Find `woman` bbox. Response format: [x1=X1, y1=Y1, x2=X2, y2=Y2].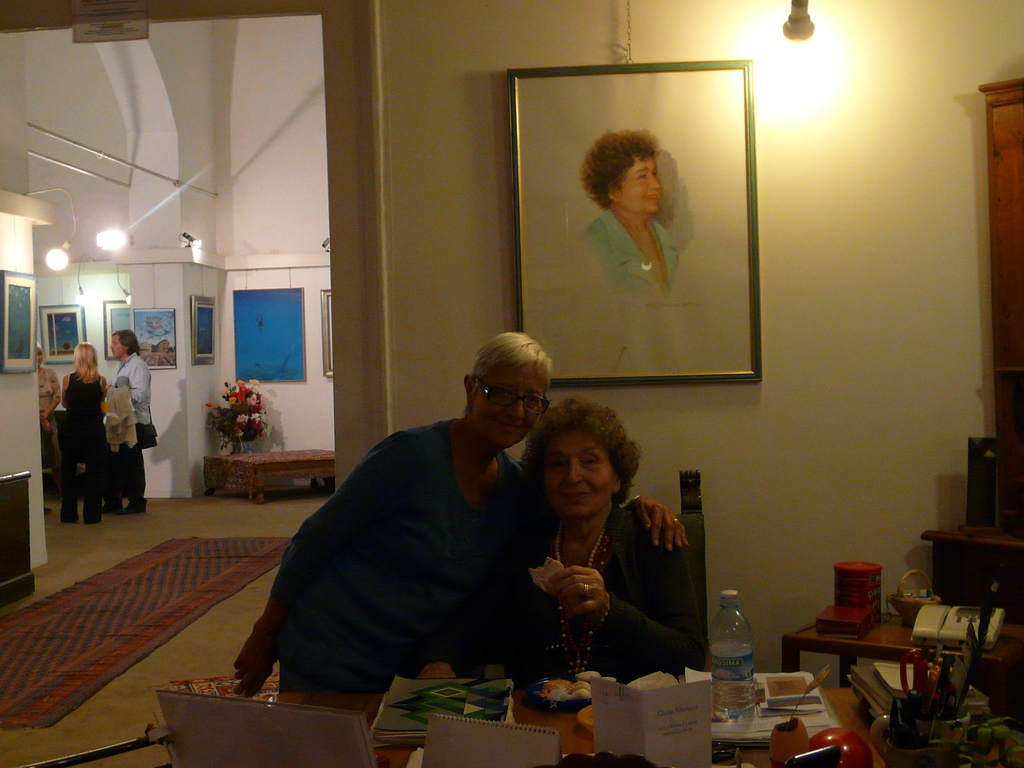
[x1=35, y1=336, x2=64, y2=510].
